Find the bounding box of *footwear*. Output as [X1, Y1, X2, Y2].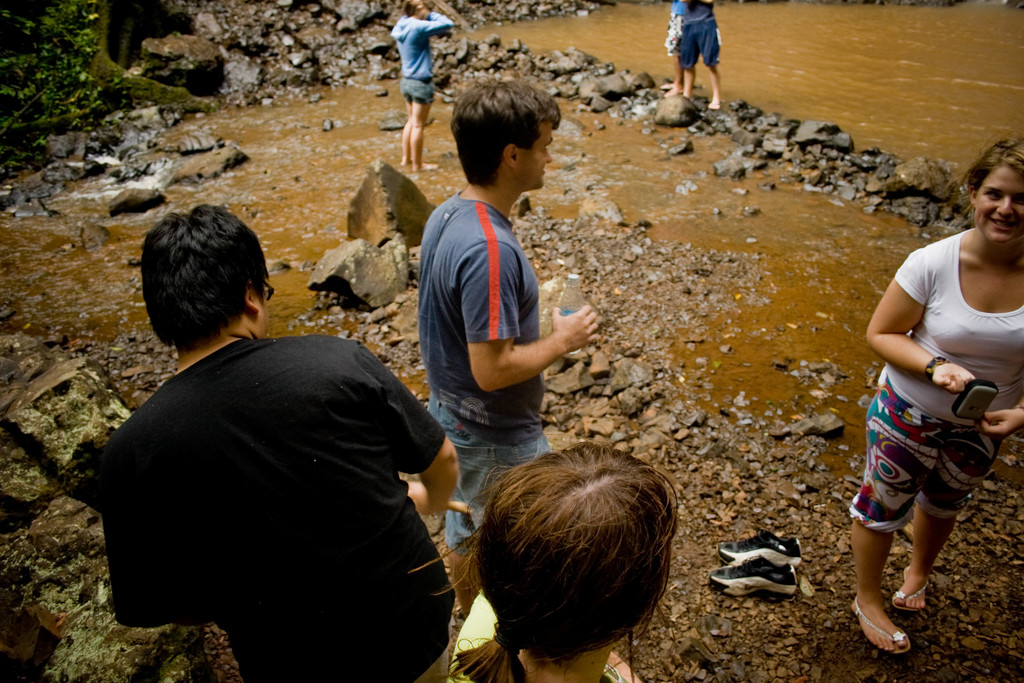
[708, 556, 797, 601].
